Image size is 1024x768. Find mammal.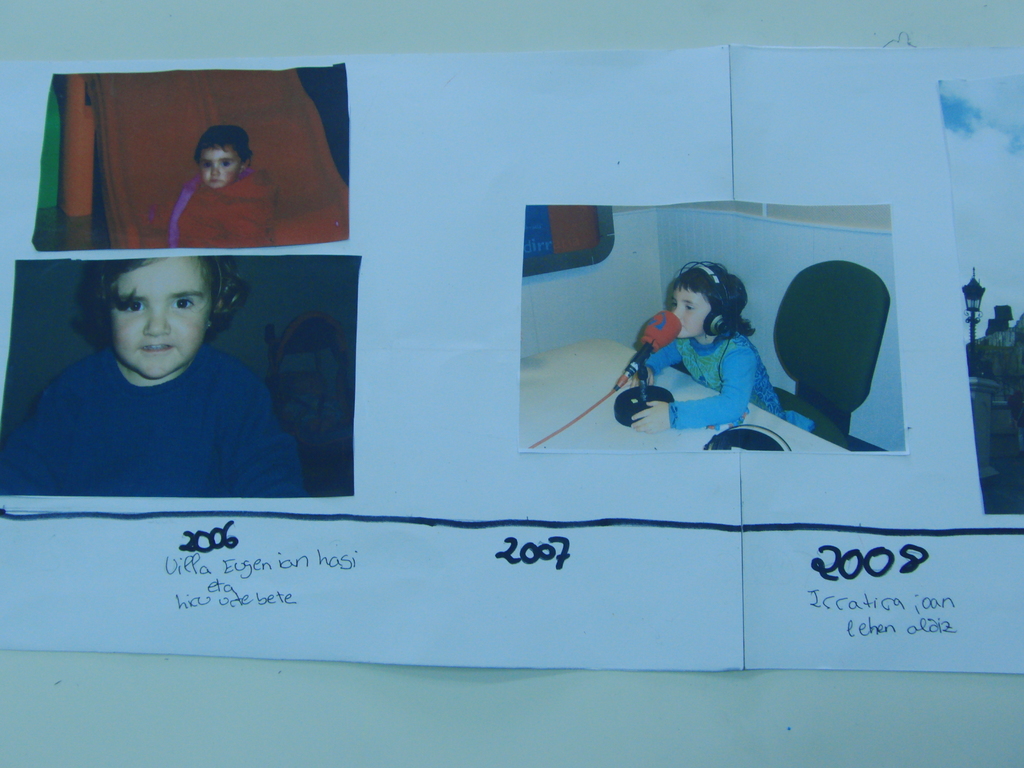
x1=0 y1=257 x2=308 y2=500.
